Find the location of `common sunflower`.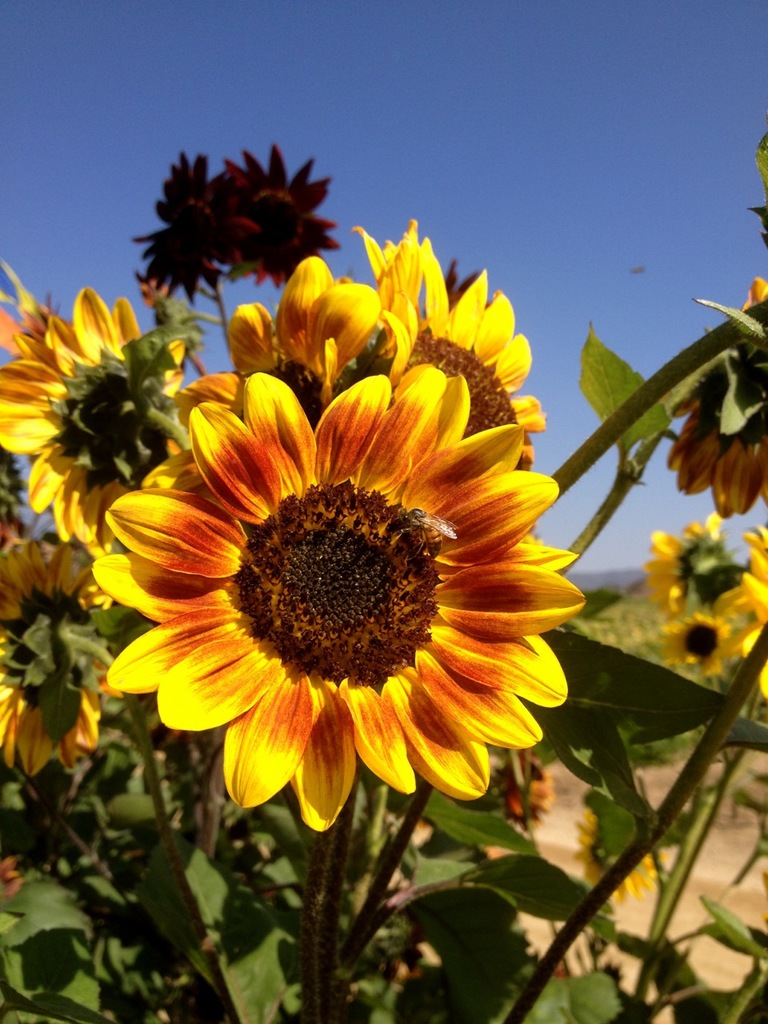
Location: (left=737, top=524, right=767, bottom=694).
